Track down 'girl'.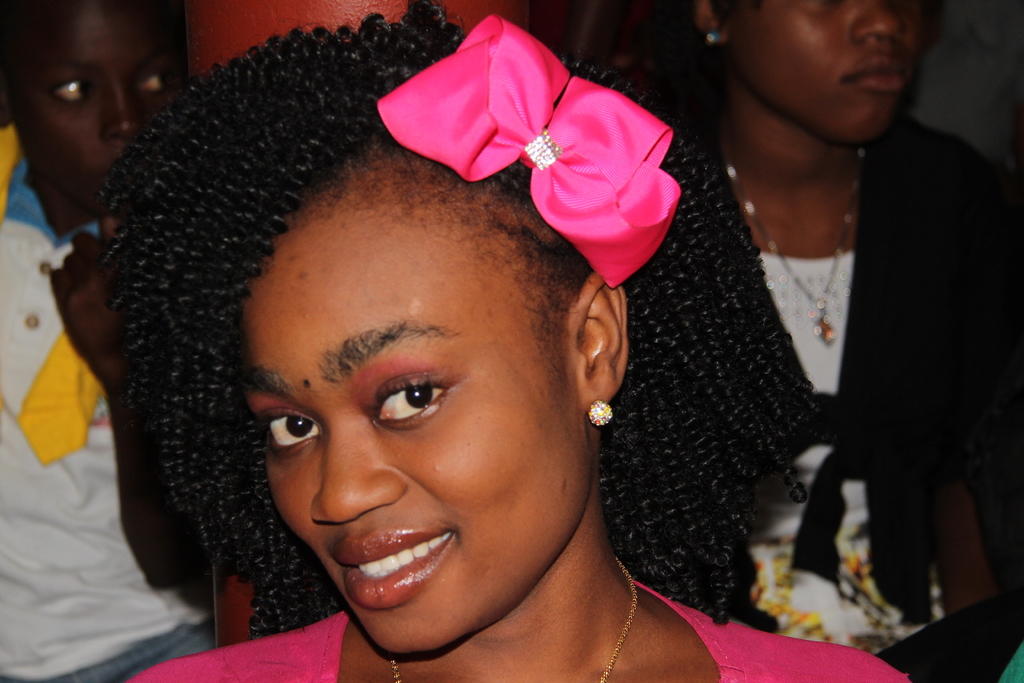
Tracked to 691,0,1023,682.
